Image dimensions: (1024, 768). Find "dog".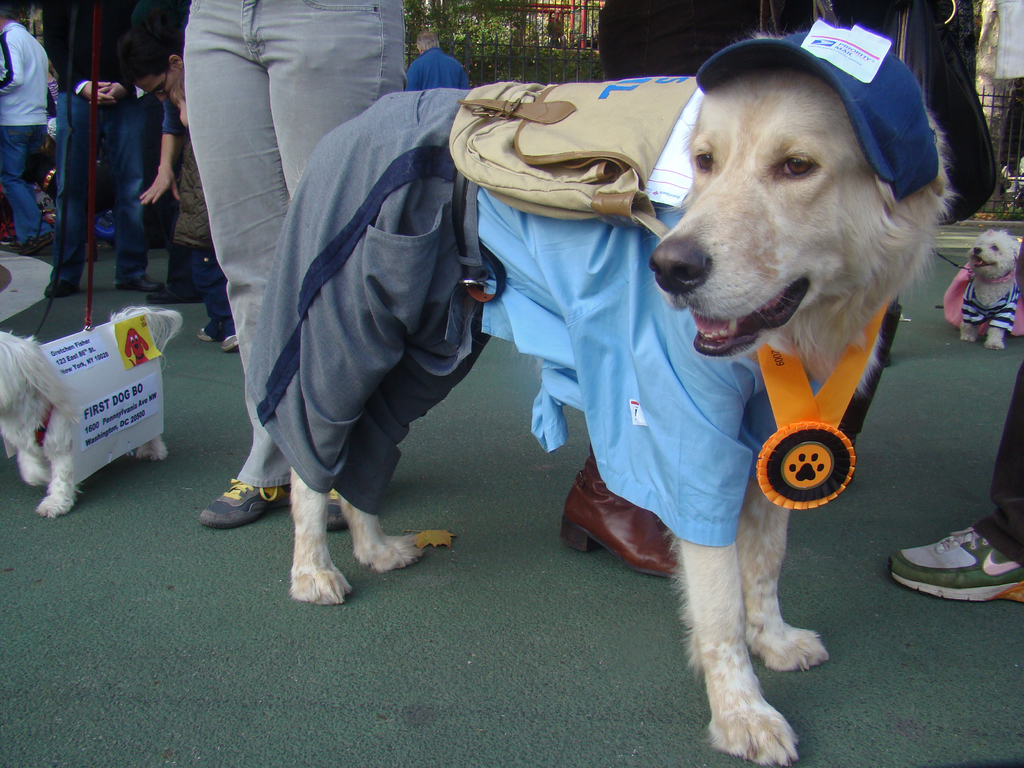
{"left": 250, "top": 22, "right": 959, "bottom": 767}.
